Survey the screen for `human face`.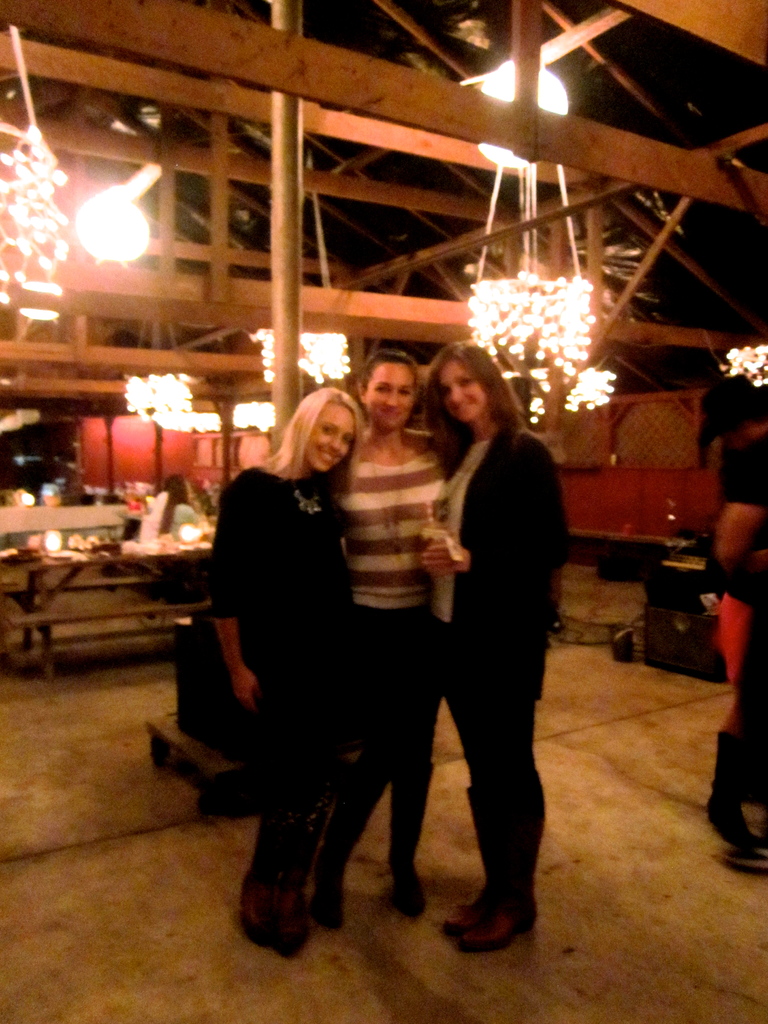
Survey found: [left=439, top=364, right=486, bottom=419].
